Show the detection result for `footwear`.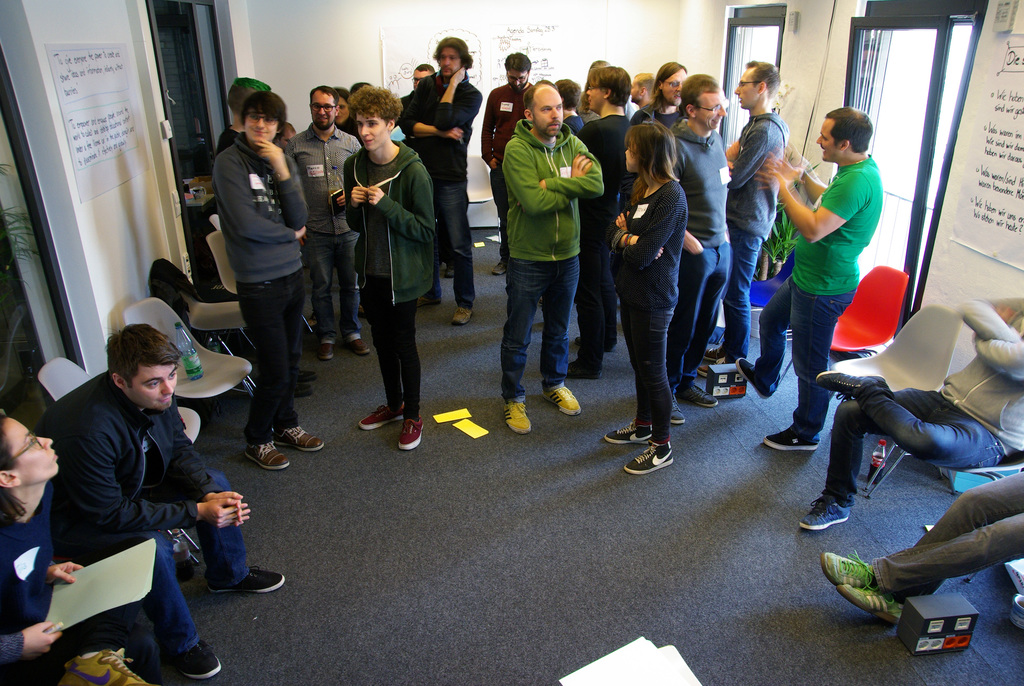
(397, 406, 427, 453).
